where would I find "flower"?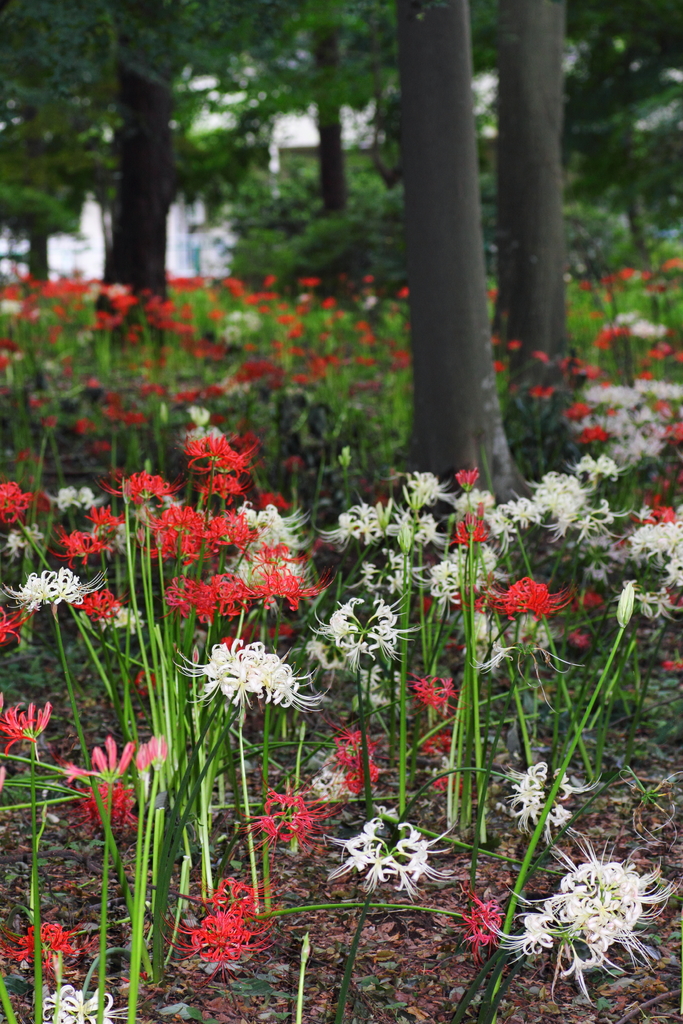
At [x1=79, y1=780, x2=140, y2=829].
